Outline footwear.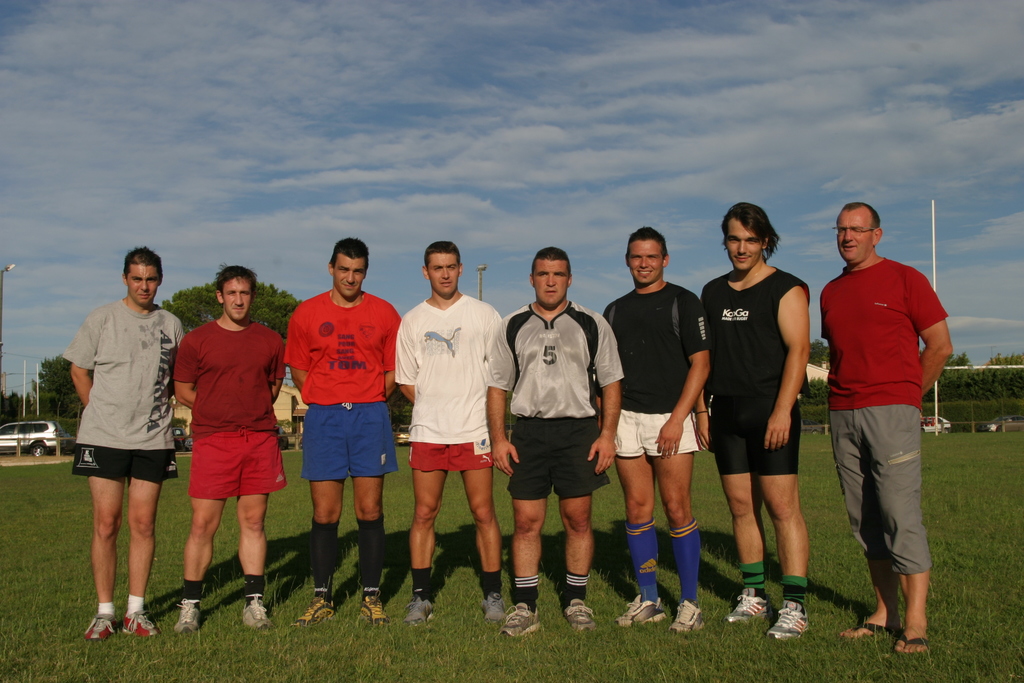
Outline: x1=838, y1=619, x2=894, y2=642.
